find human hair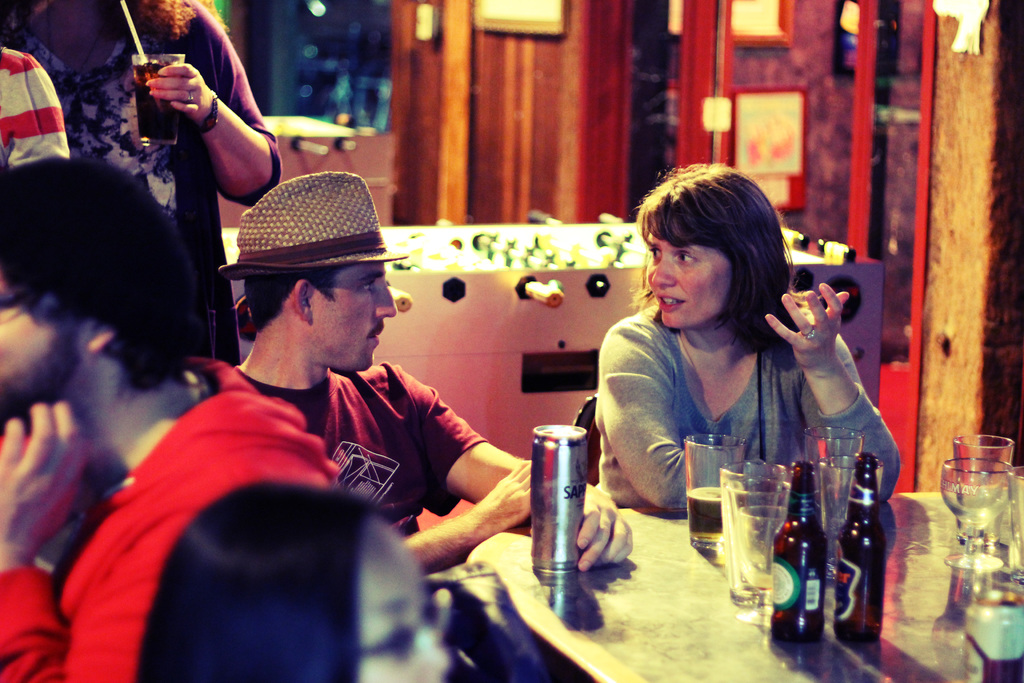
select_region(0, 156, 218, 397)
